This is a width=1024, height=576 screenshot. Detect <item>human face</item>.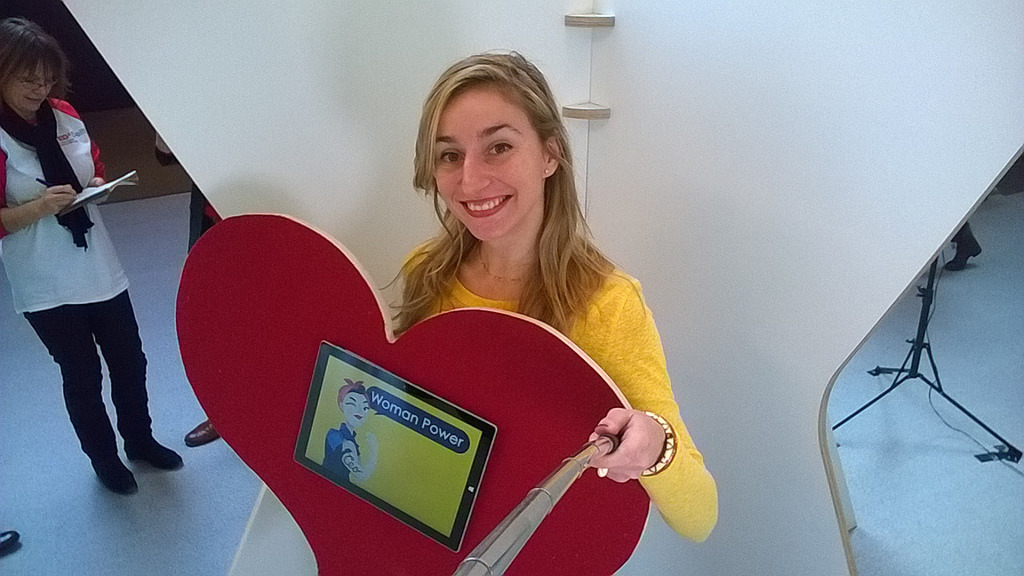
(342,391,371,435).
